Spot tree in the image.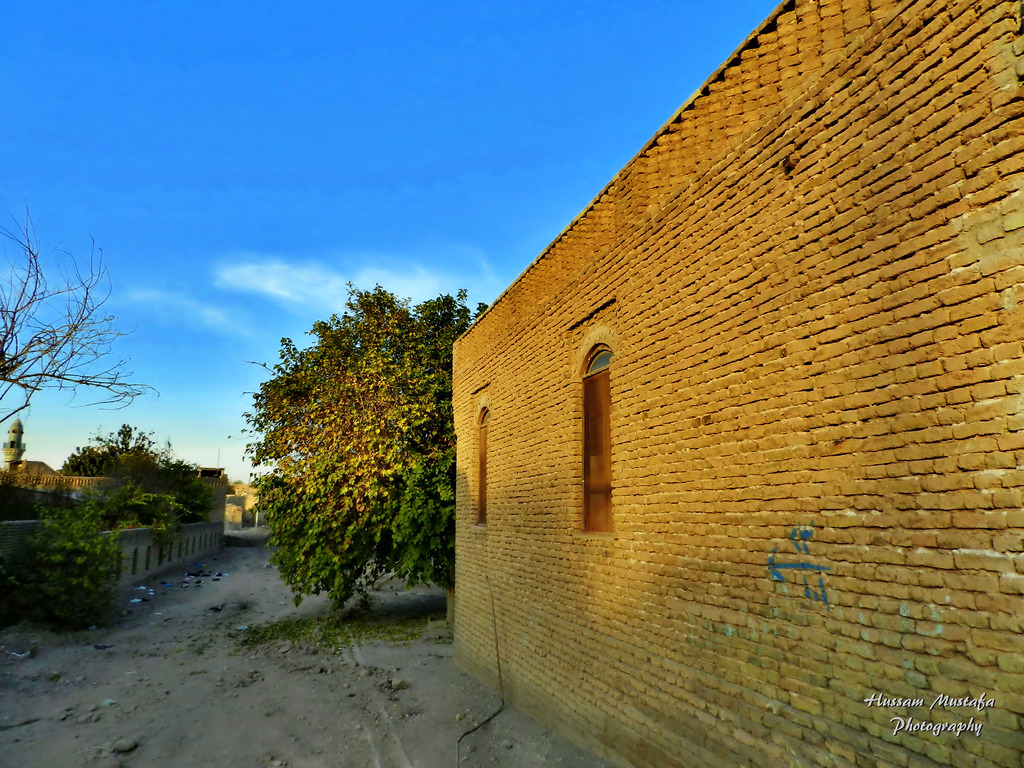
tree found at bbox(239, 230, 461, 638).
